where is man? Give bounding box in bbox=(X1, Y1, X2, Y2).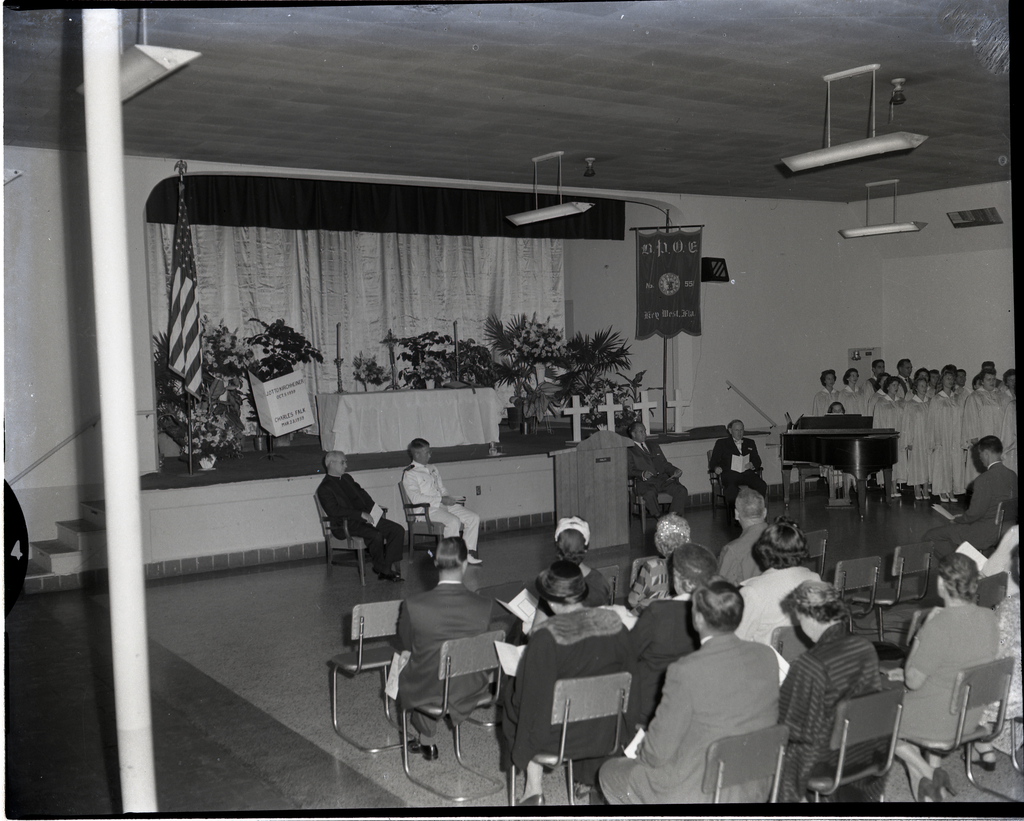
bbox=(716, 485, 787, 580).
